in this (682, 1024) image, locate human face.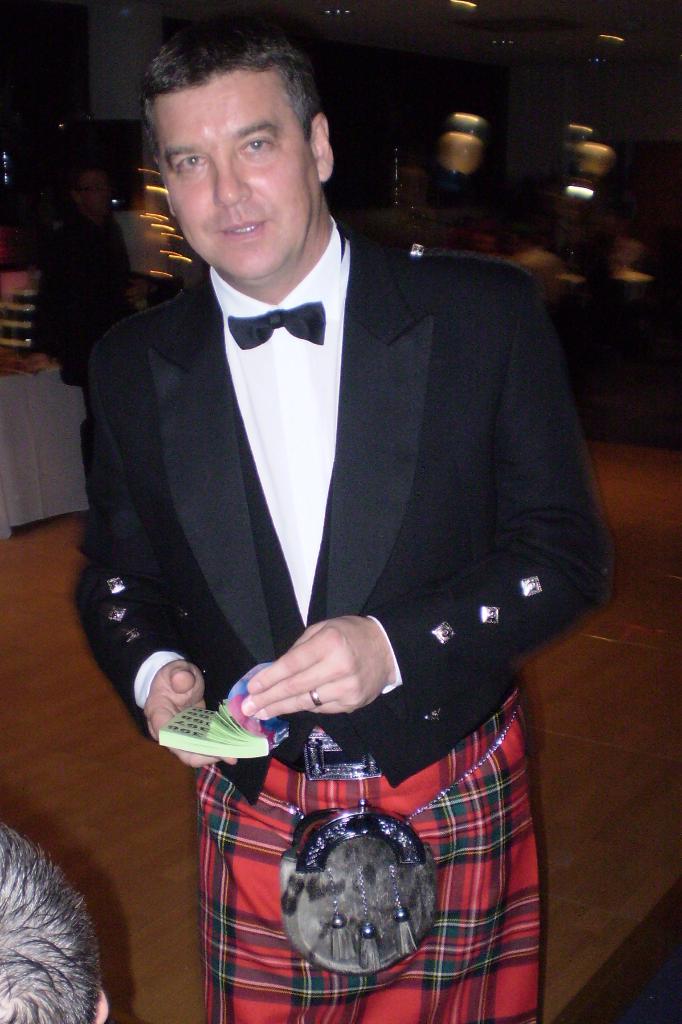
Bounding box: select_region(148, 58, 327, 282).
